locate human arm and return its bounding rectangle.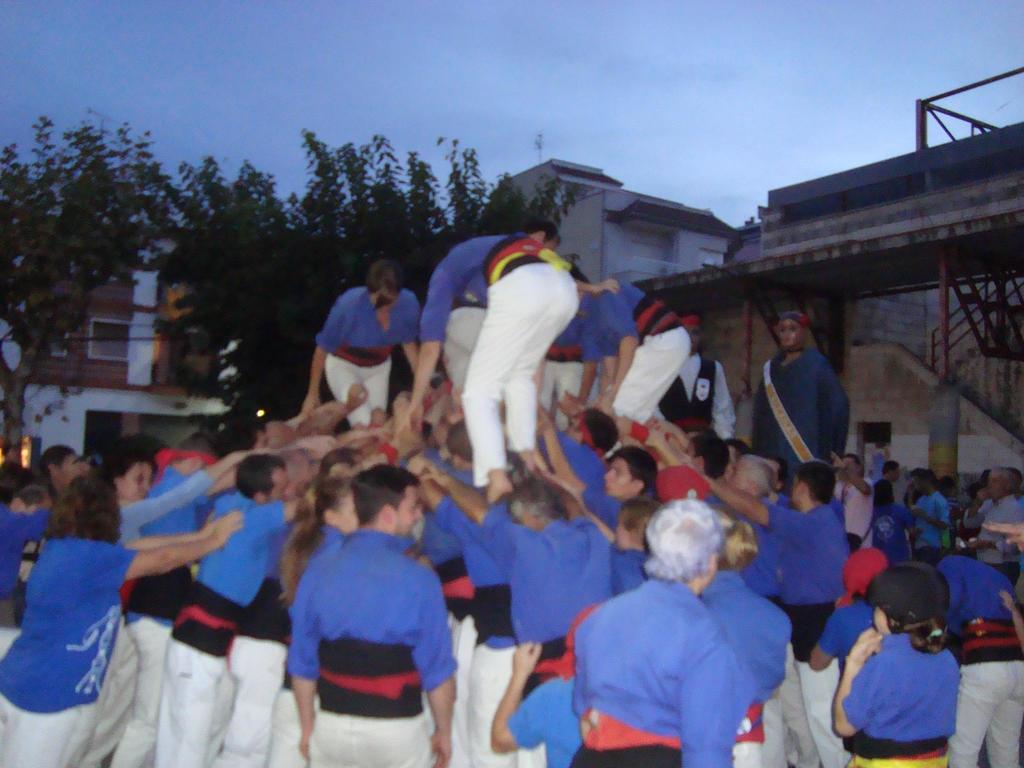
301,298,358,413.
